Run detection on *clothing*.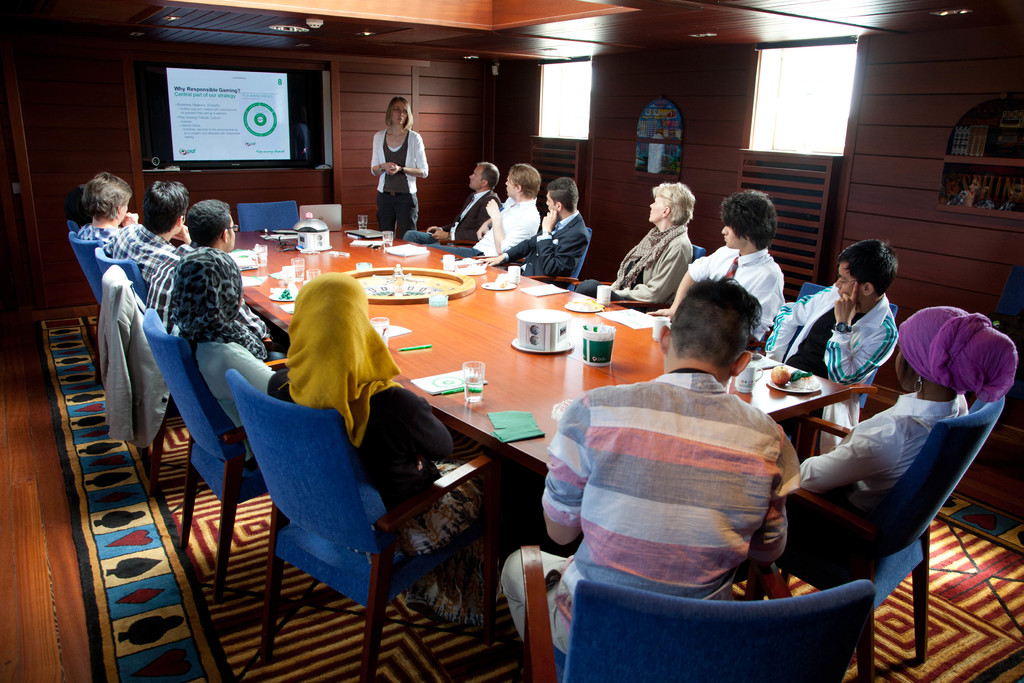
Result: Rect(149, 225, 209, 308).
